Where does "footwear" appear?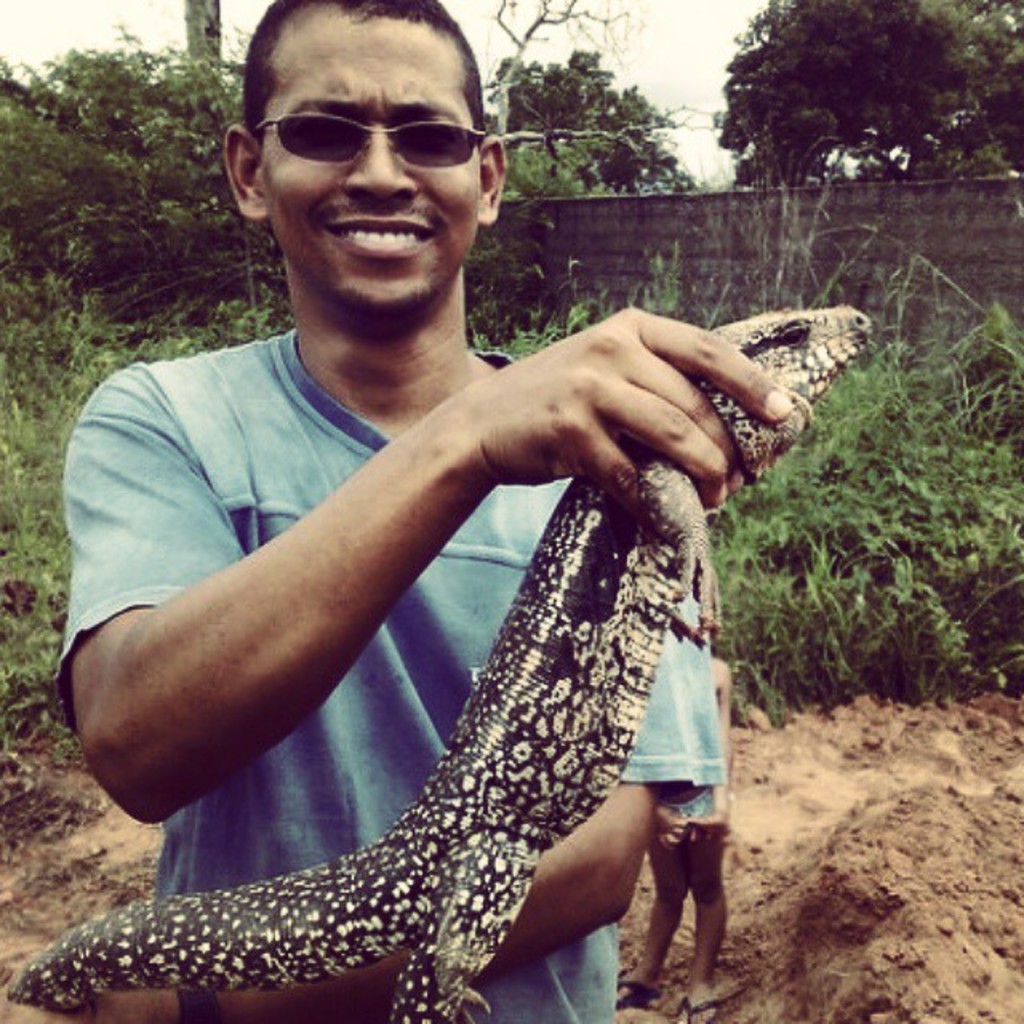
Appears at box=[675, 997, 722, 1022].
